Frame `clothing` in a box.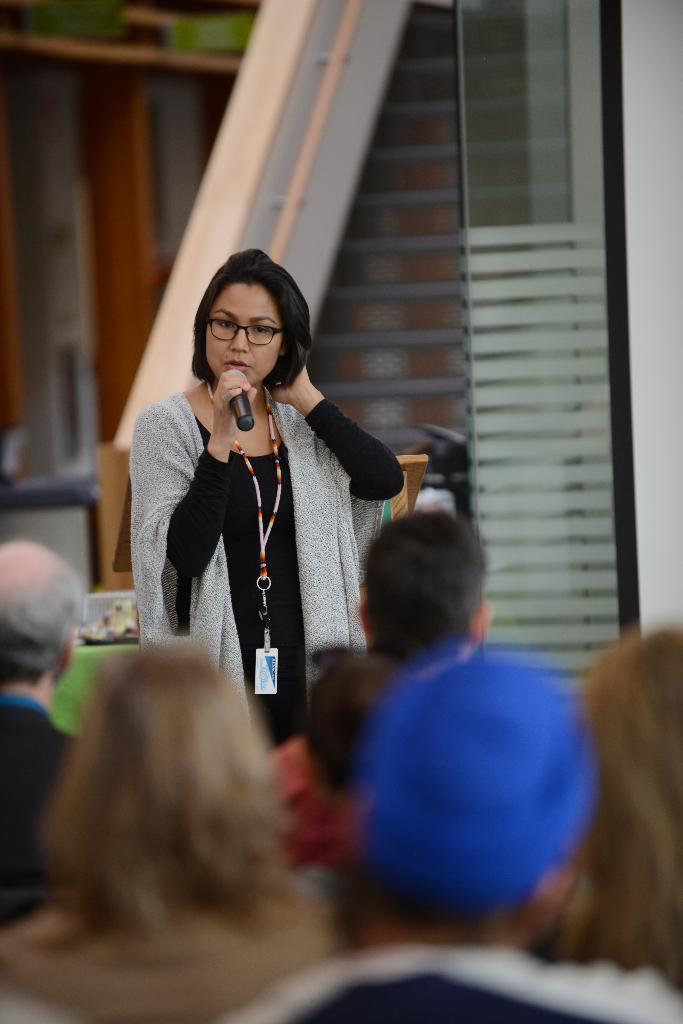
select_region(129, 342, 394, 719).
